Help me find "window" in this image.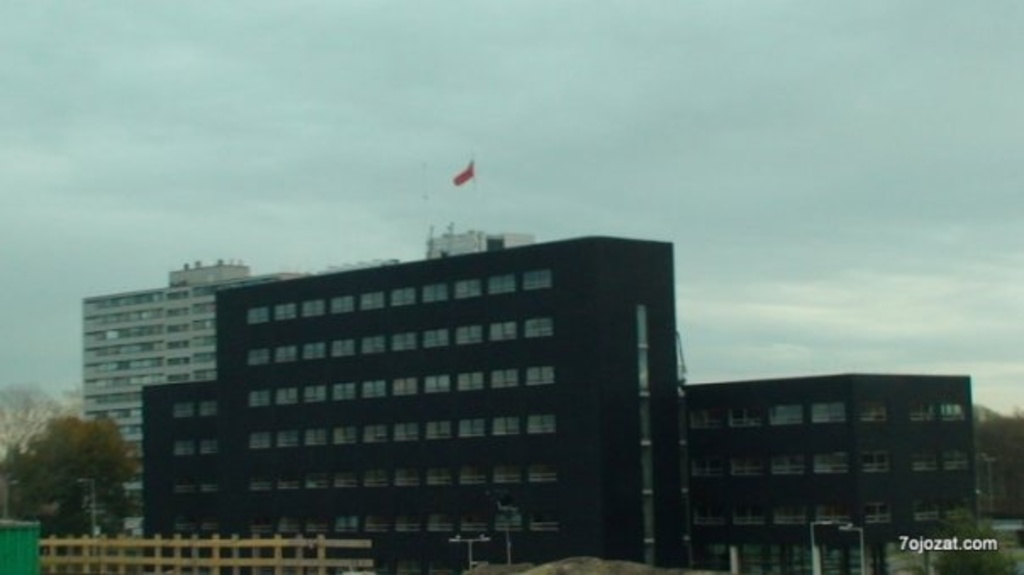
Found it: rect(170, 439, 195, 458).
